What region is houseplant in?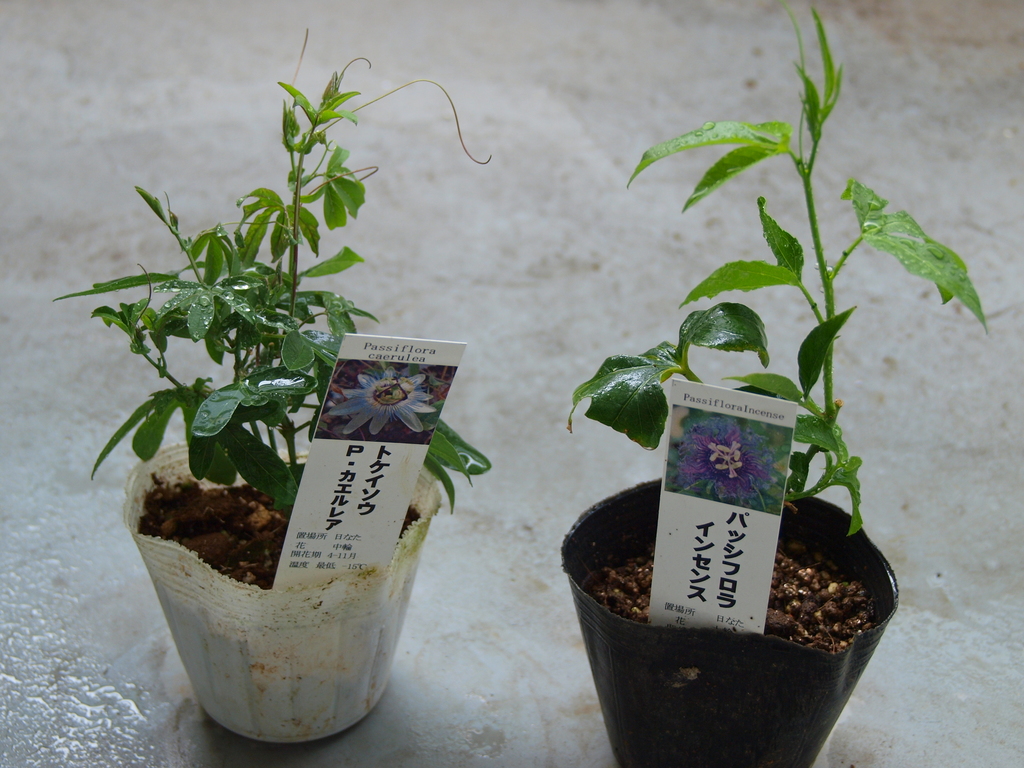
[x1=47, y1=17, x2=494, y2=744].
